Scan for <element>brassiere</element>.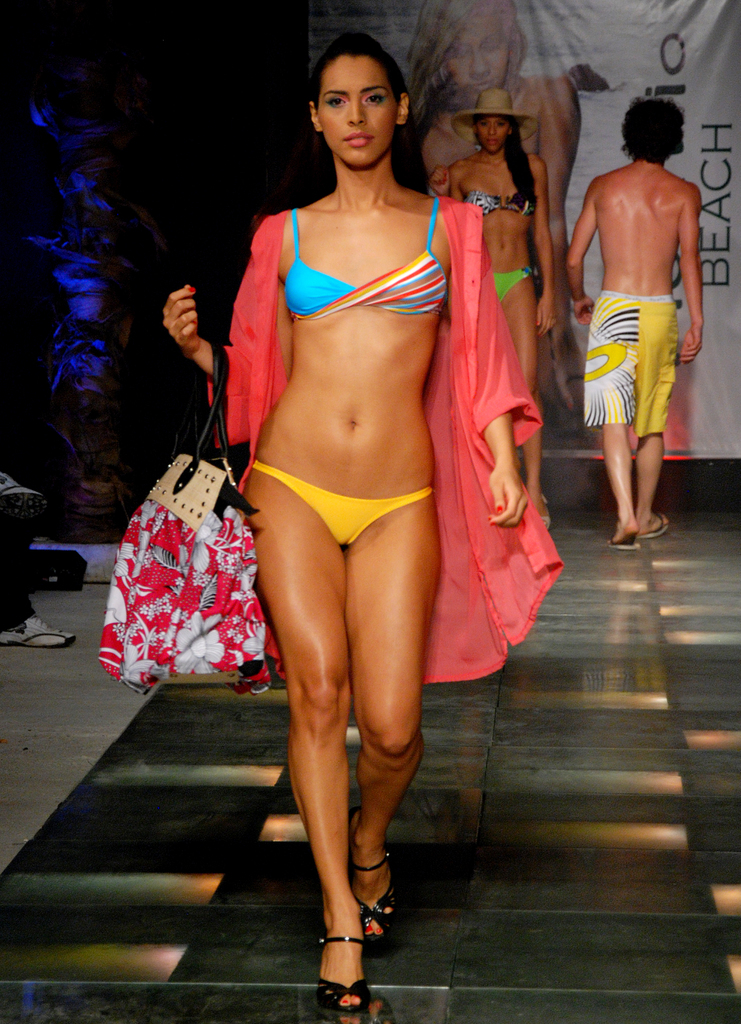
Scan result: l=464, t=188, r=532, b=214.
